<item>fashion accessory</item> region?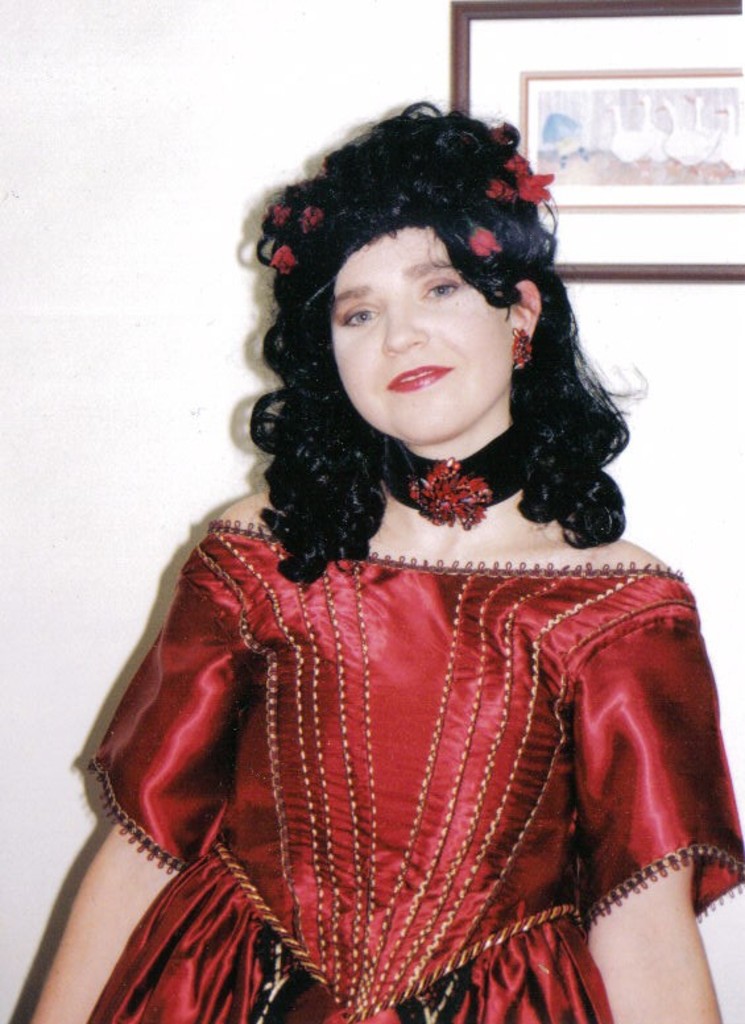
bbox=[509, 320, 541, 377]
